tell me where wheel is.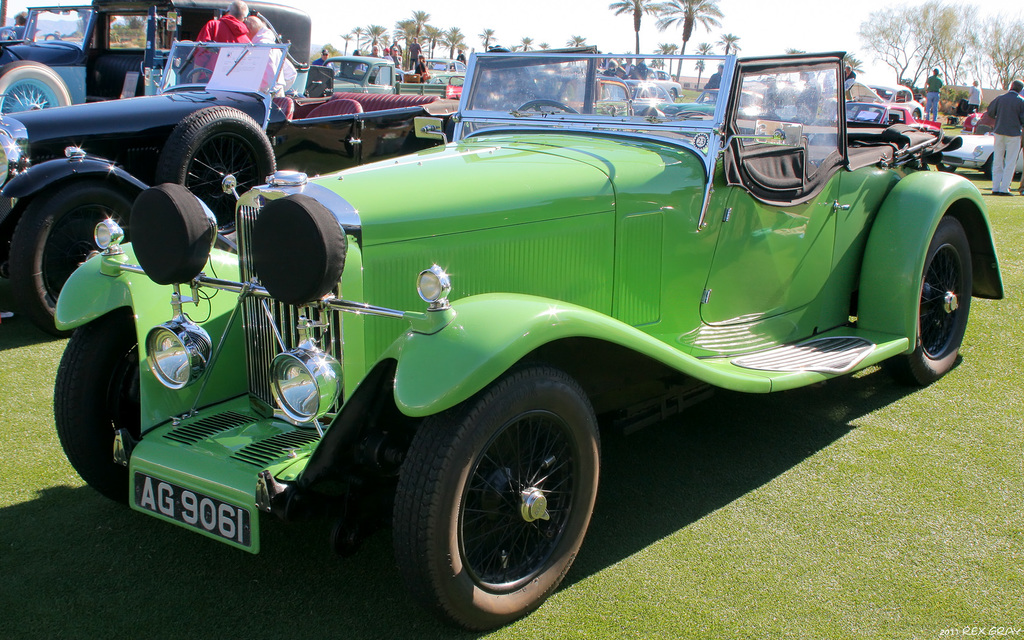
wheel is at l=934, t=161, r=963, b=174.
